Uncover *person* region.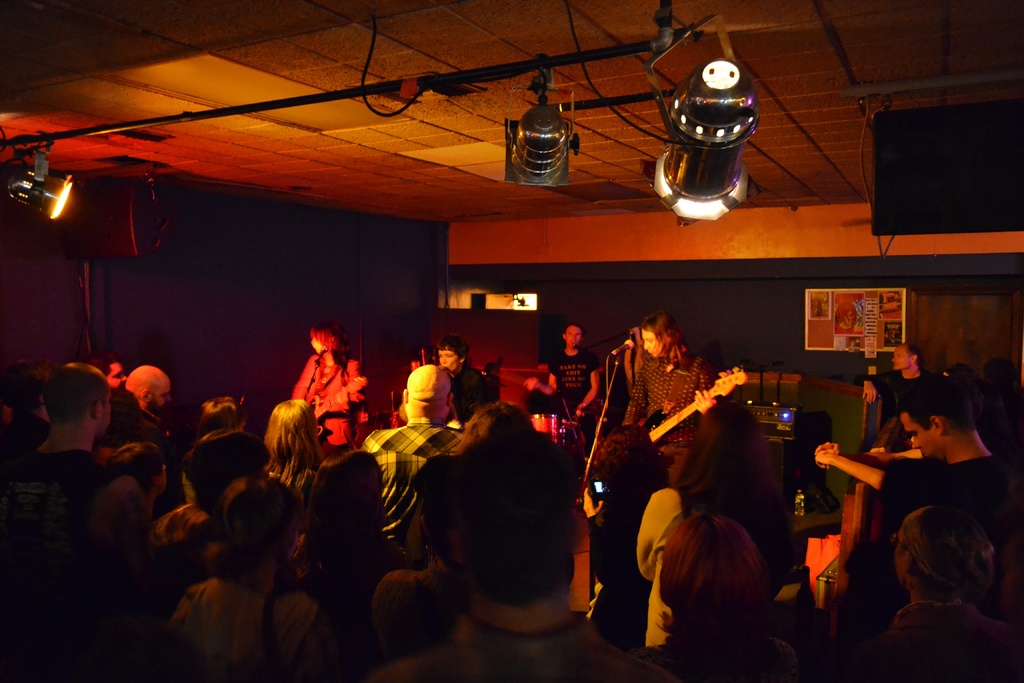
Uncovered: bbox(435, 332, 496, 421).
